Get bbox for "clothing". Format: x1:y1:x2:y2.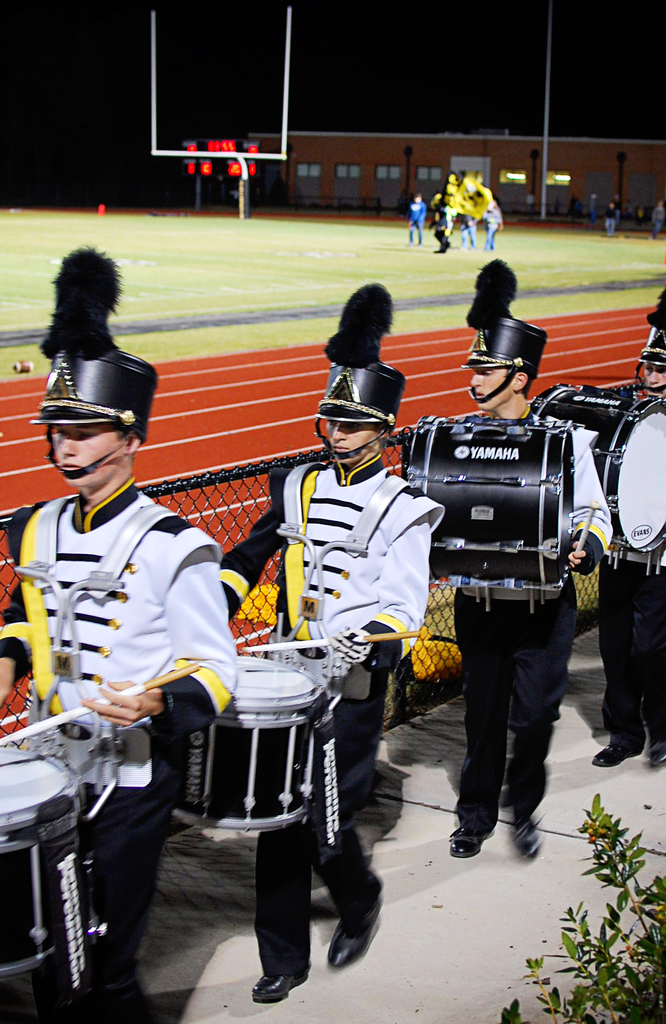
6:474:223:890.
